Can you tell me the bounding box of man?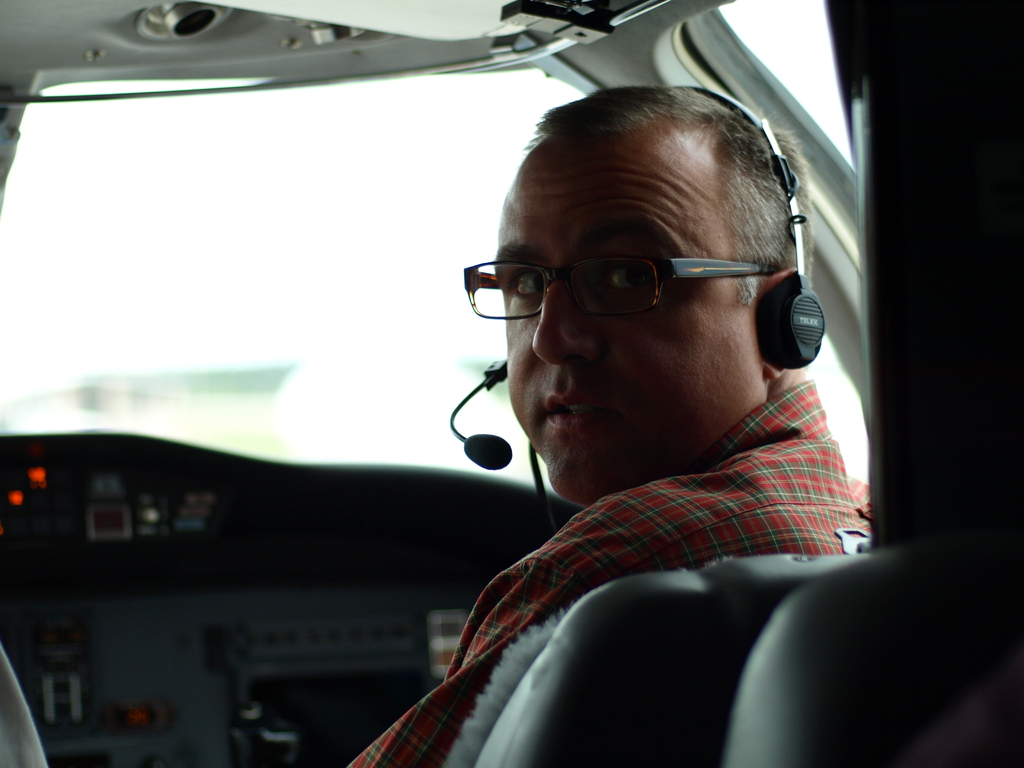
279/85/909/739.
